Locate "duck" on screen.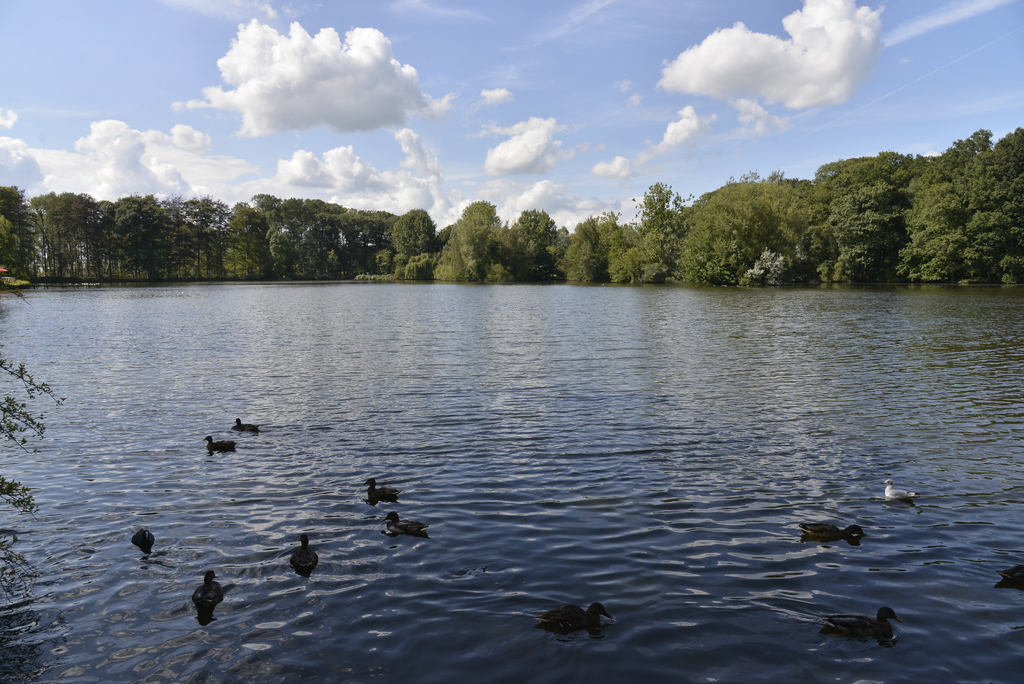
On screen at 537,598,611,629.
